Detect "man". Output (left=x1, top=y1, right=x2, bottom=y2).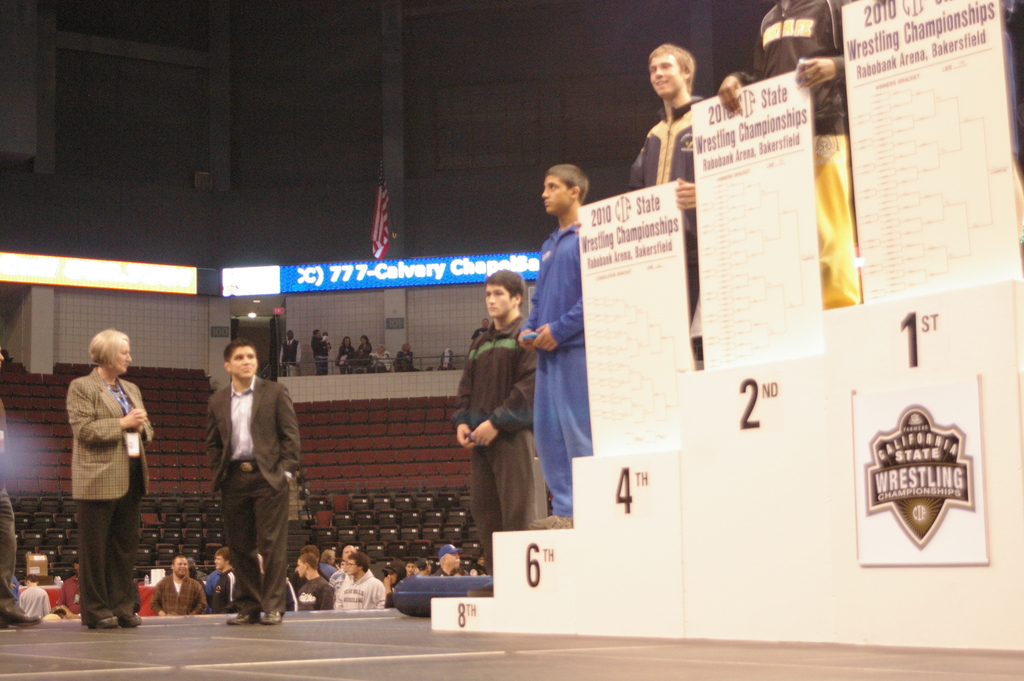
(left=452, top=266, right=541, bottom=596).
